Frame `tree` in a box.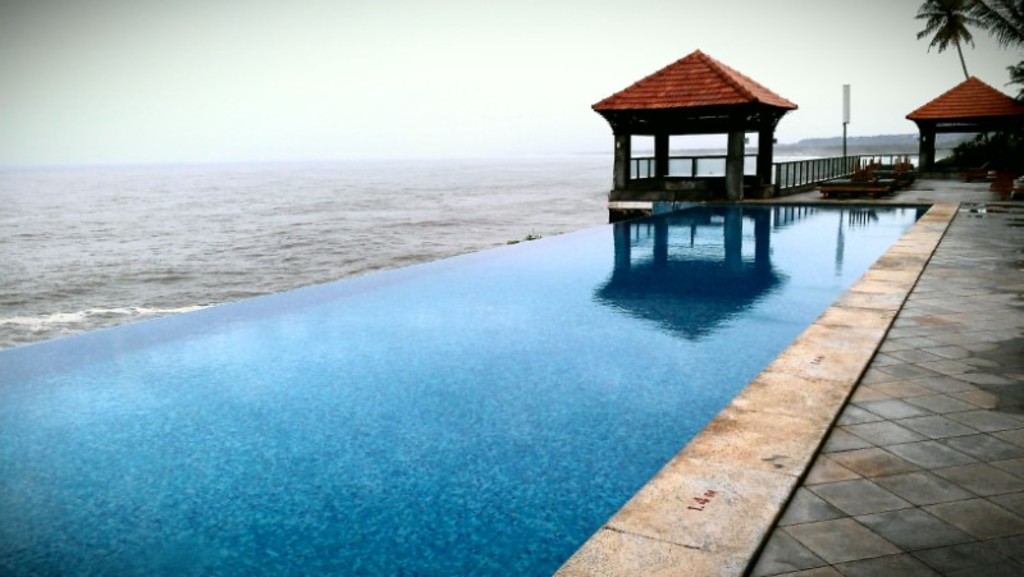
BBox(911, 4, 1004, 60).
